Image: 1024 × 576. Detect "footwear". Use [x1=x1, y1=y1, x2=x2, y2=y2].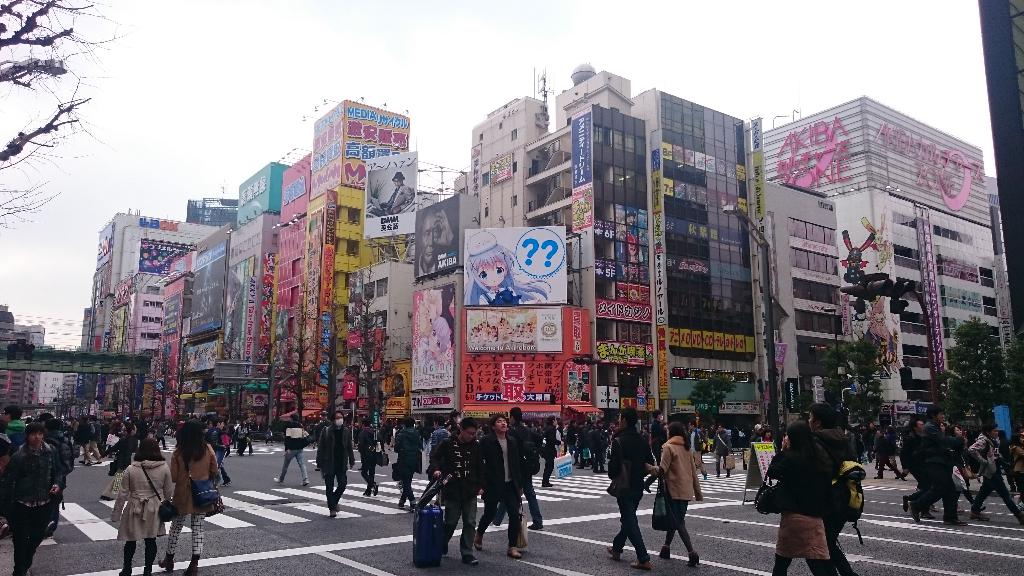
[x1=397, y1=505, x2=403, y2=509].
